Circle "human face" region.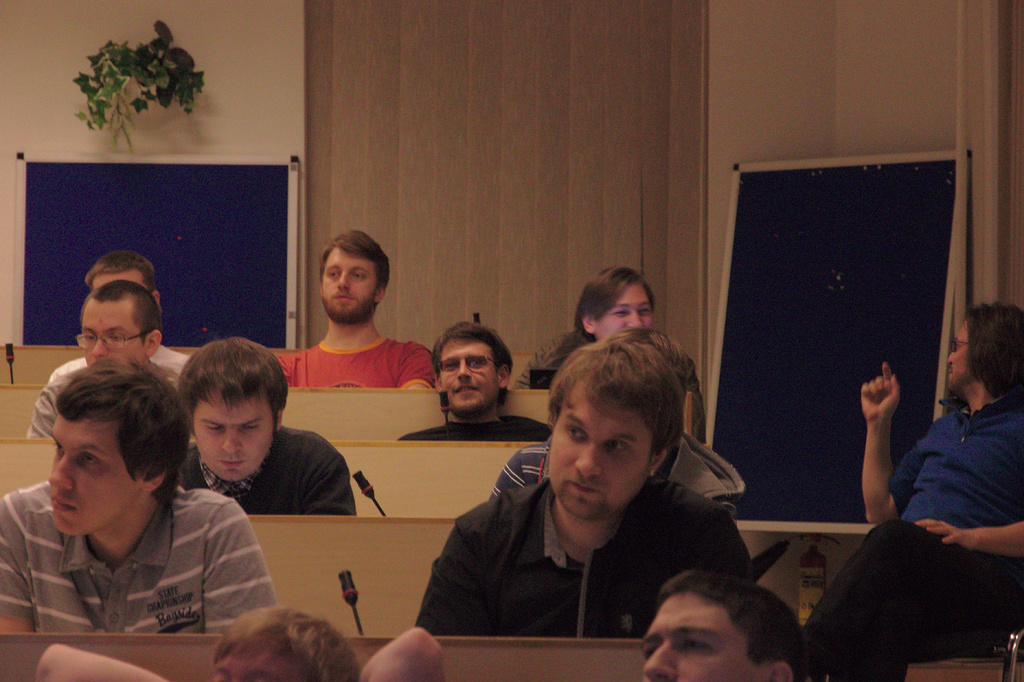
Region: l=86, t=268, r=147, b=295.
